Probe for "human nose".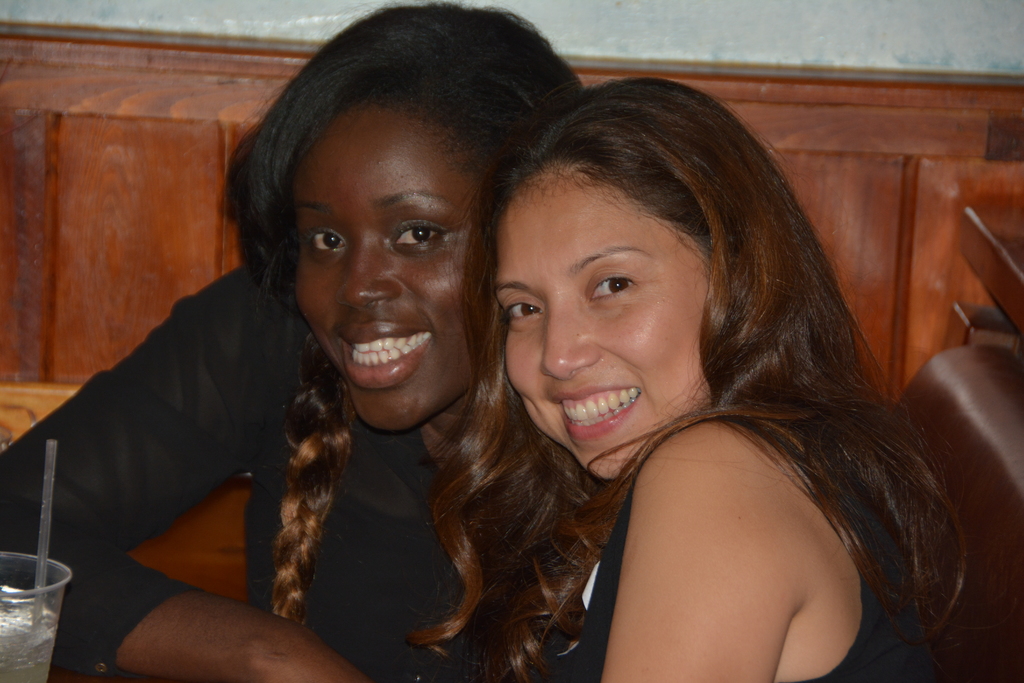
Probe result: Rect(337, 231, 400, 309).
